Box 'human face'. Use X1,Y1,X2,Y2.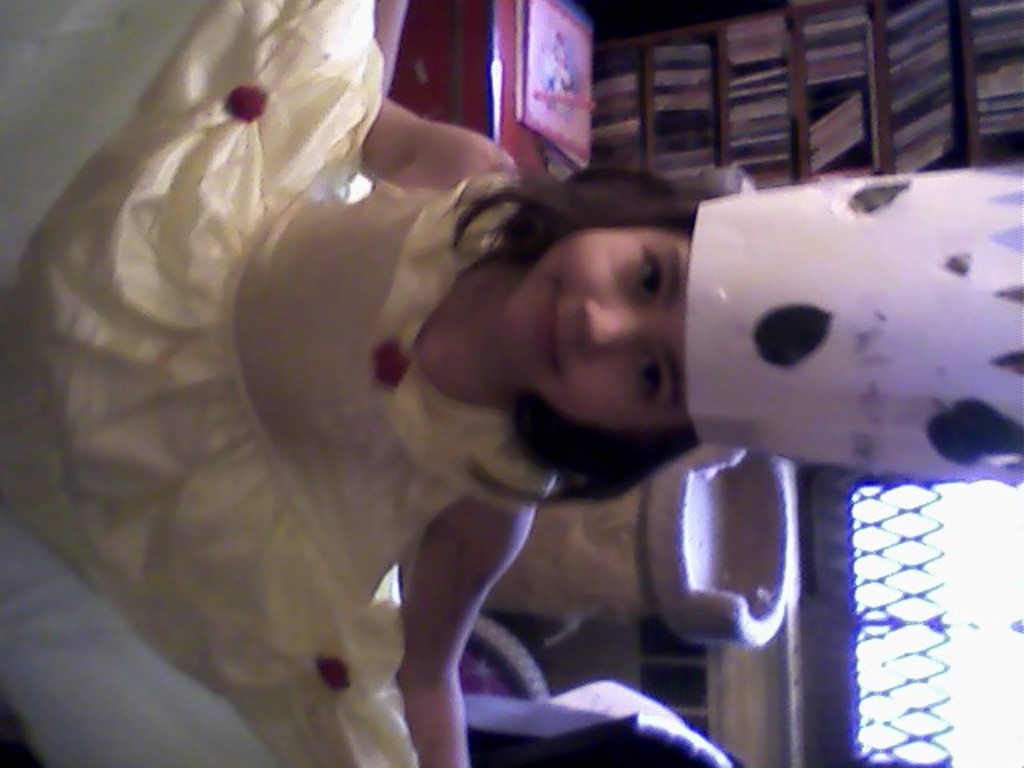
504,226,685,427.
